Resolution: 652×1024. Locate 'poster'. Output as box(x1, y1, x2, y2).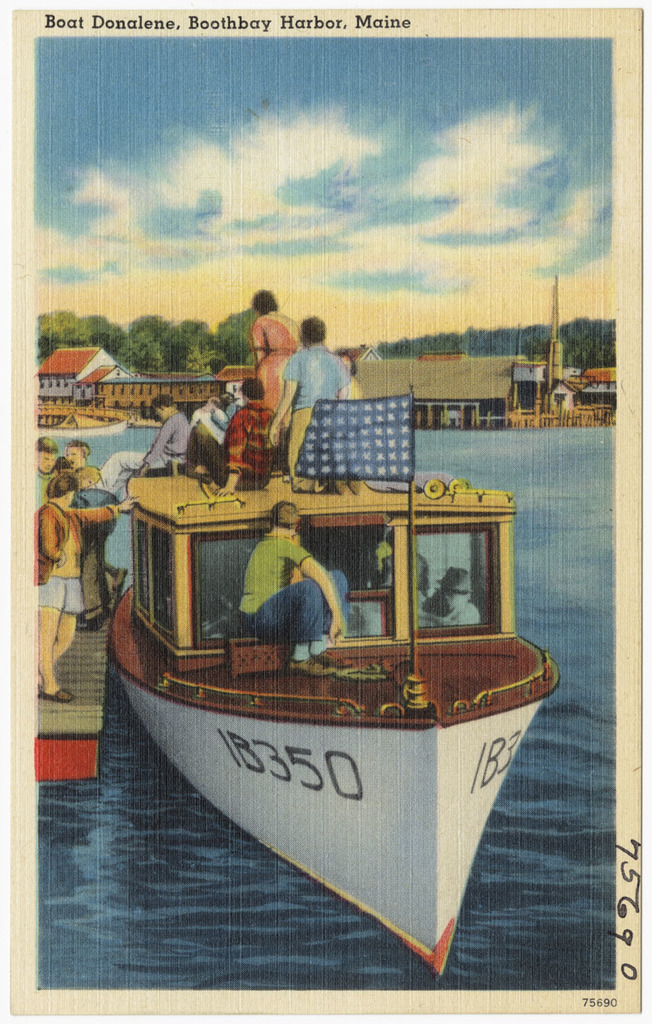
box(0, 0, 651, 1023).
